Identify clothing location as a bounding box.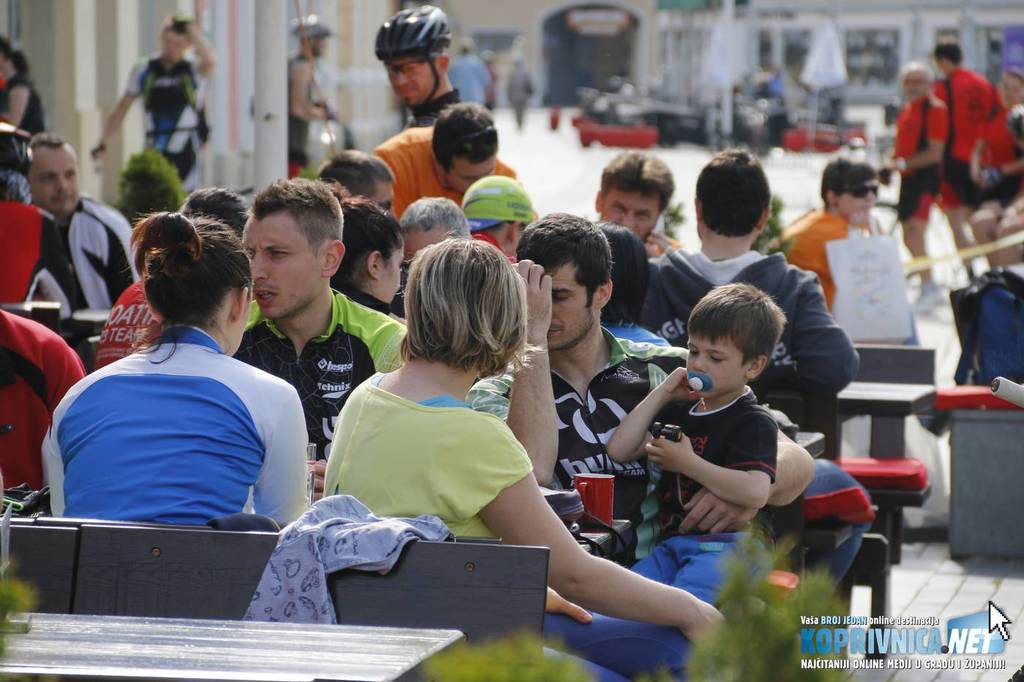
<box>0,72,48,140</box>.
